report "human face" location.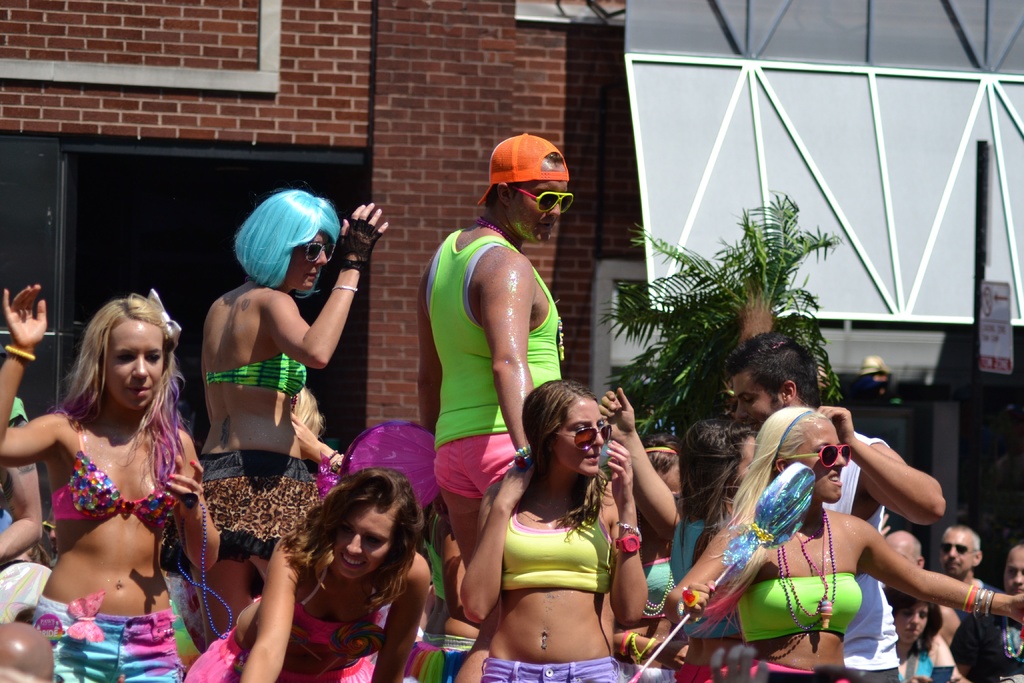
Report: rect(332, 511, 390, 578).
